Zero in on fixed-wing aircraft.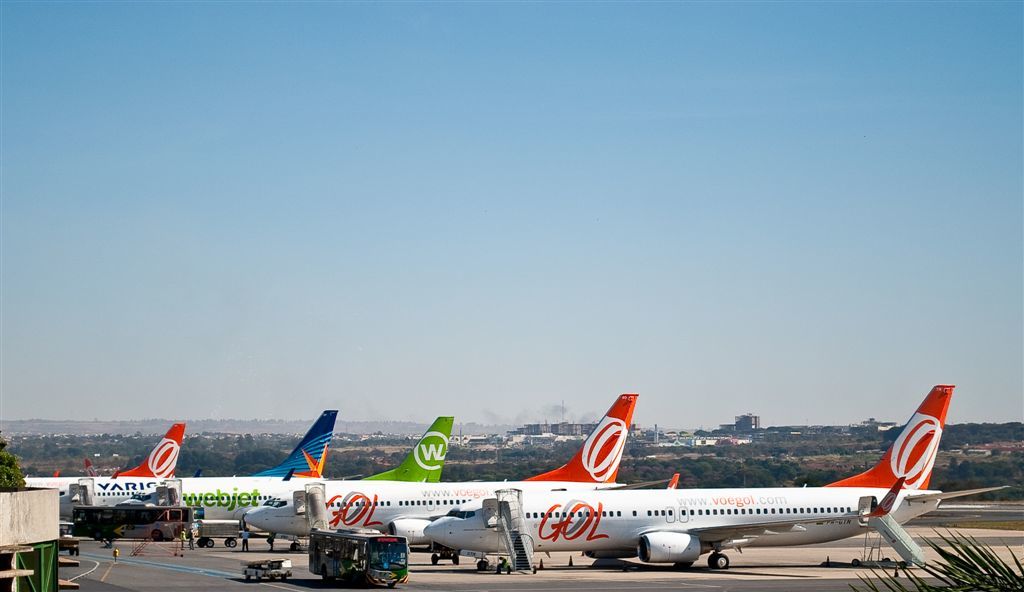
Zeroed in: <box>416,386,1012,570</box>.
